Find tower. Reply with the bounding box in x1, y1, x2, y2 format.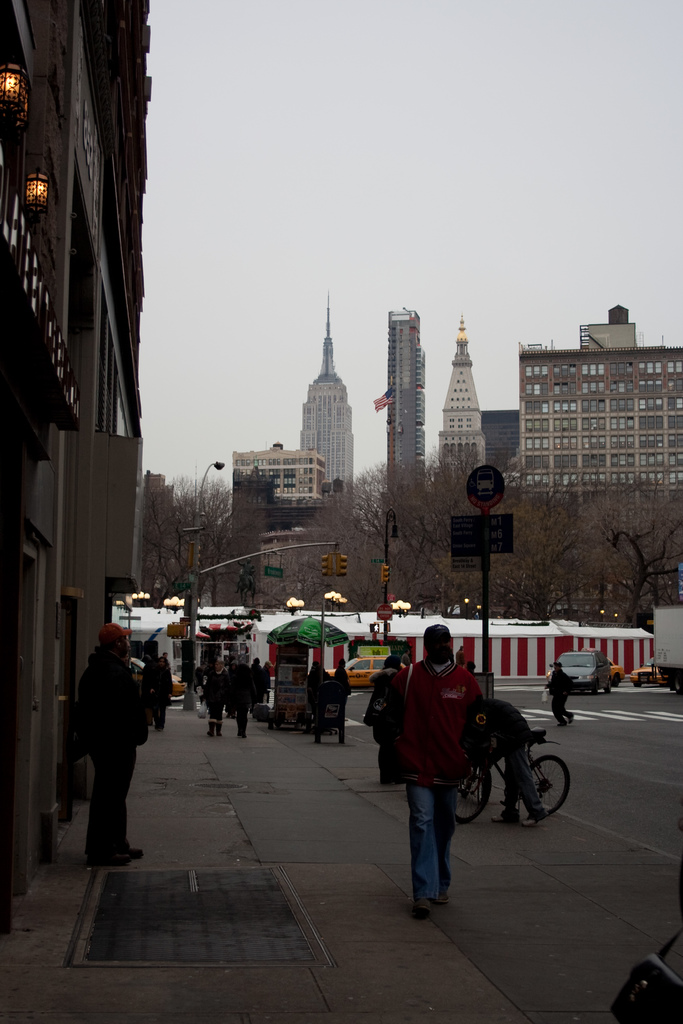
440, 302, 488, 517.
